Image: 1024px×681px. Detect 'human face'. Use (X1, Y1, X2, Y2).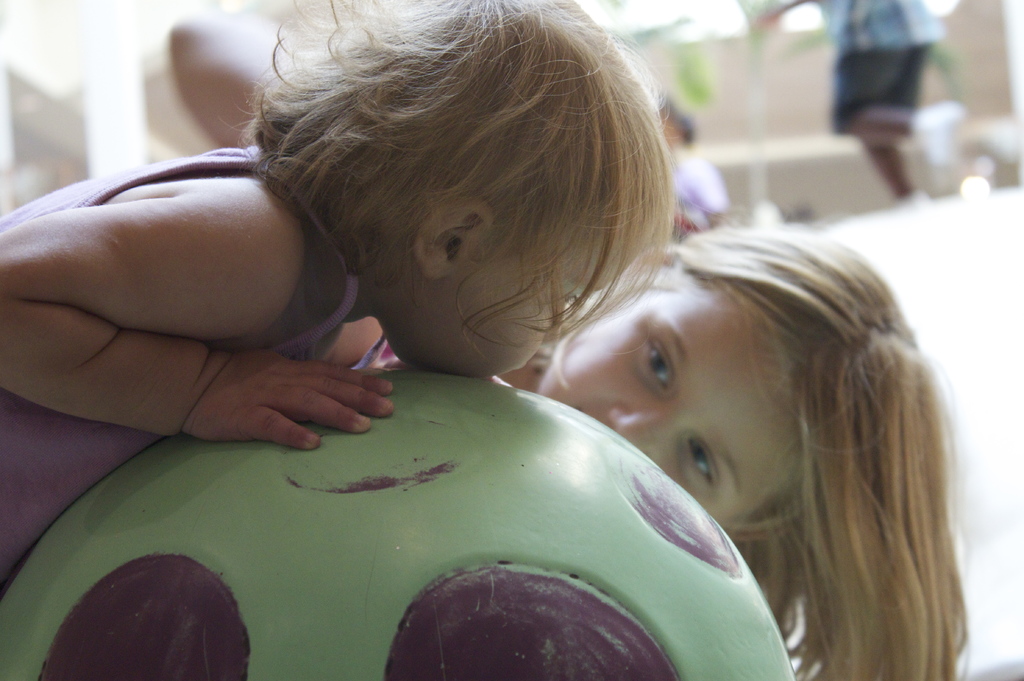
(539, 287, 805, 532).
